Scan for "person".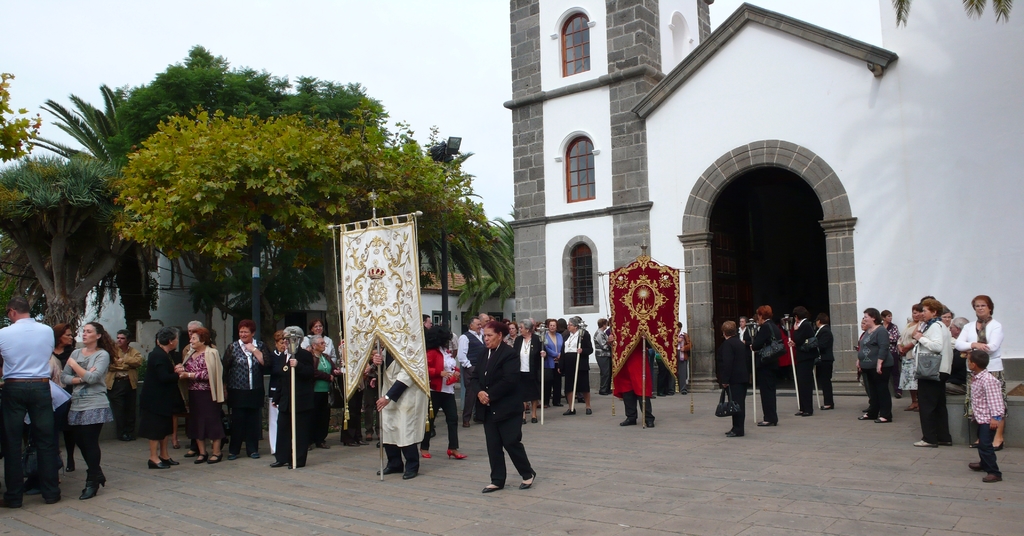
Scan result: <box>143,325,191,469</box>.
